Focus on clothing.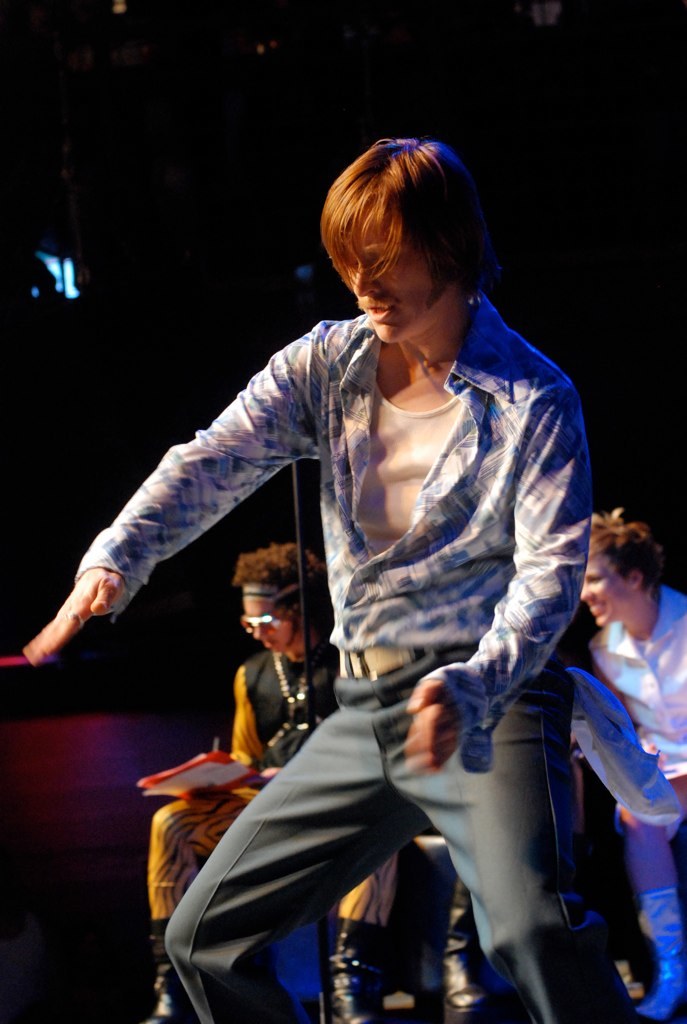
Focused at 126, 269, 606, 973.
